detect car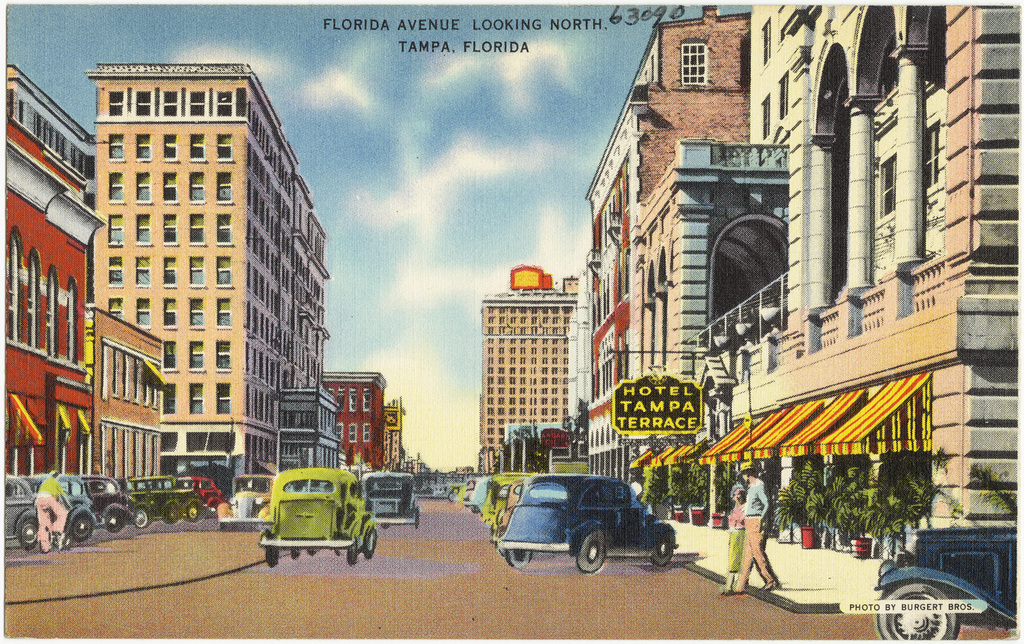
bbox=(258, 468, 378, 565)
